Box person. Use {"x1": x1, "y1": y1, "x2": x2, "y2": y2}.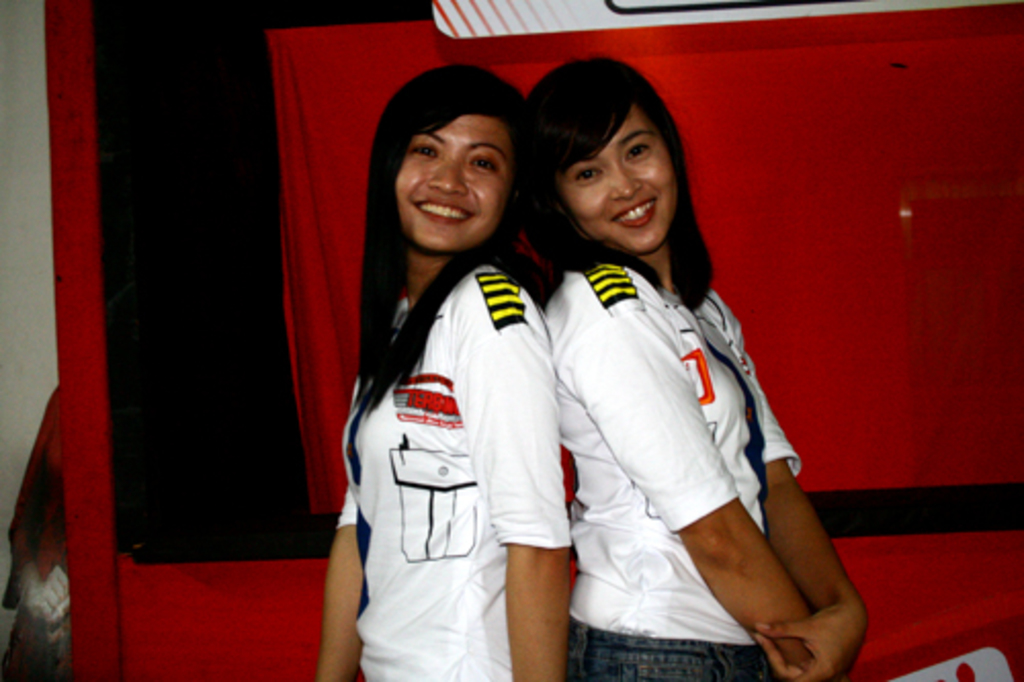
{"x1": 516, "y1": 47, "x2": 868, "y2": 680}.
